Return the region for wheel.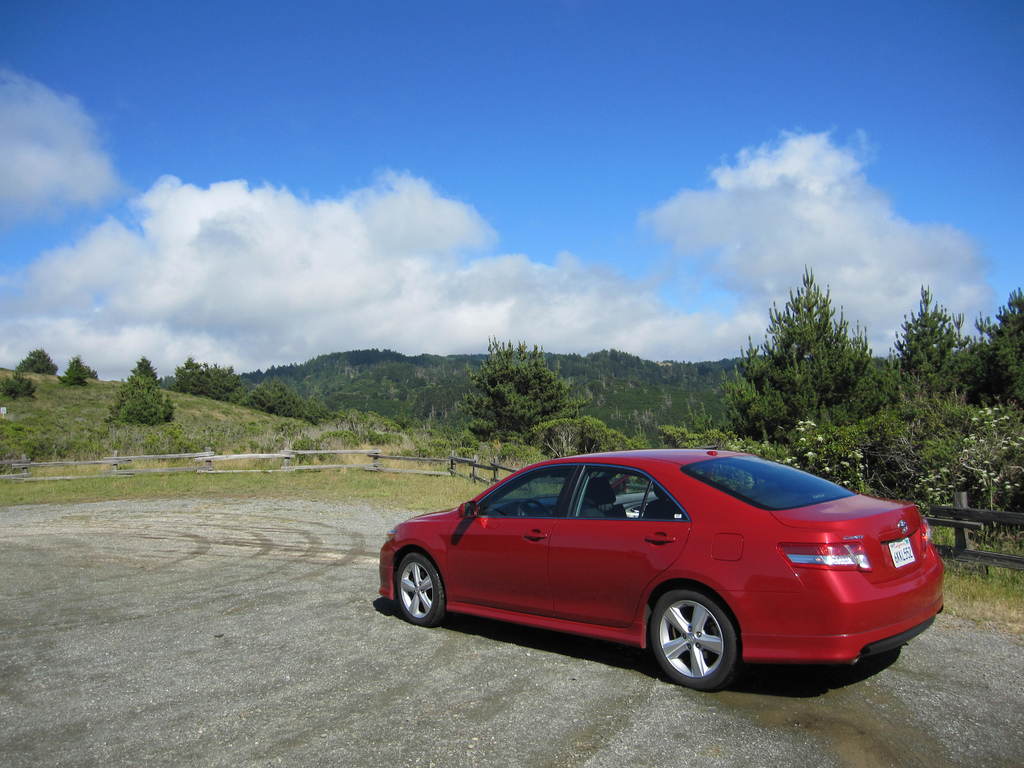
BBox(514, 500, 552, 518).
